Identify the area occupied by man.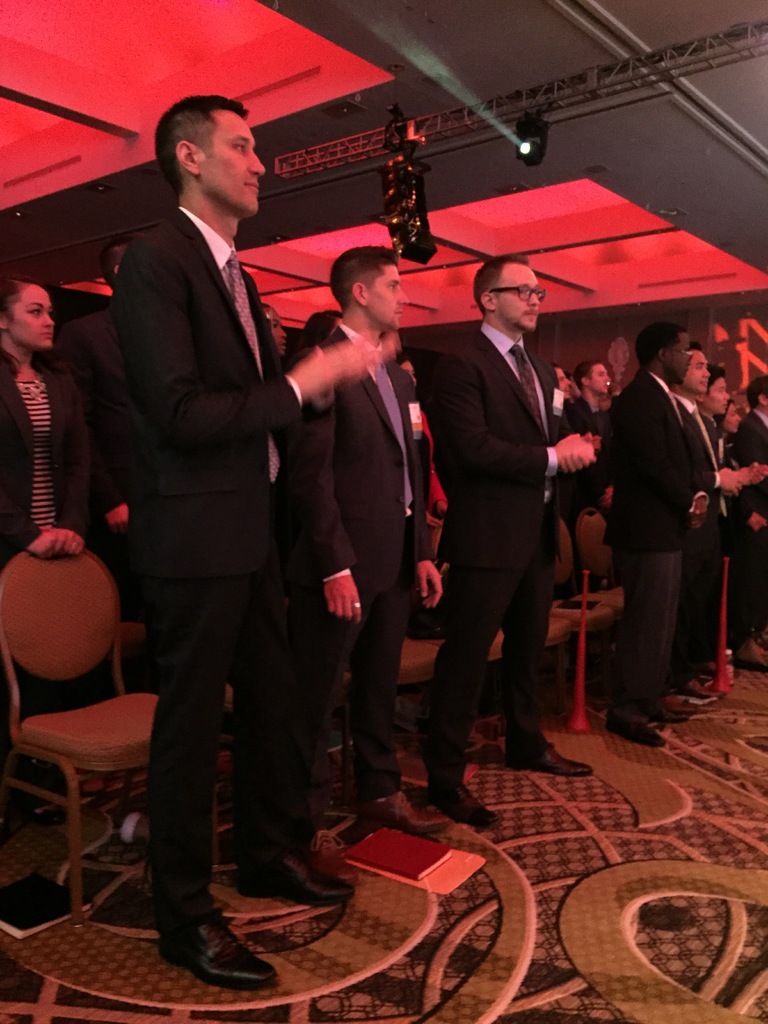
Area: locate(61, 235, 170, 683).
